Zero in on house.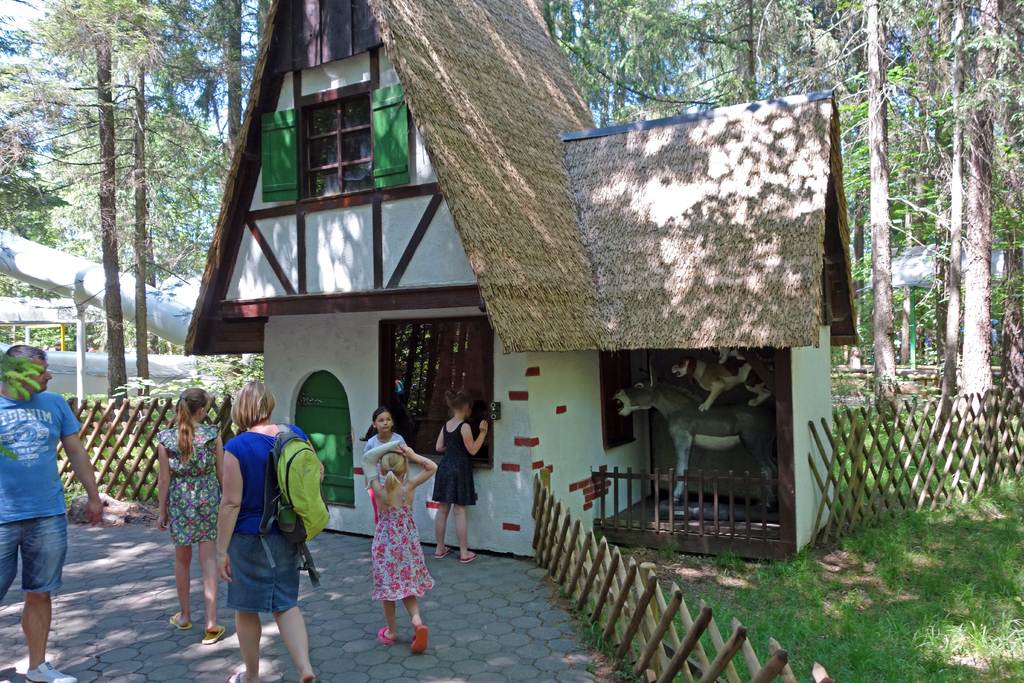
Zeroed in: 112/3/896/593.
